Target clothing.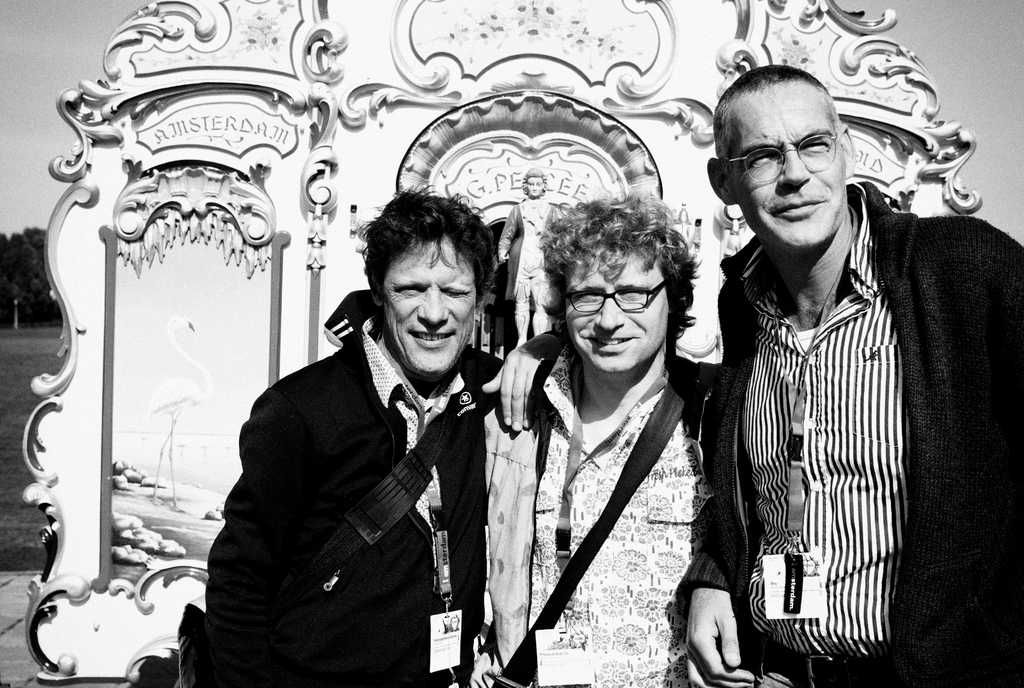
Target region: x1=473 y1=338 x2=717 y2=687.
